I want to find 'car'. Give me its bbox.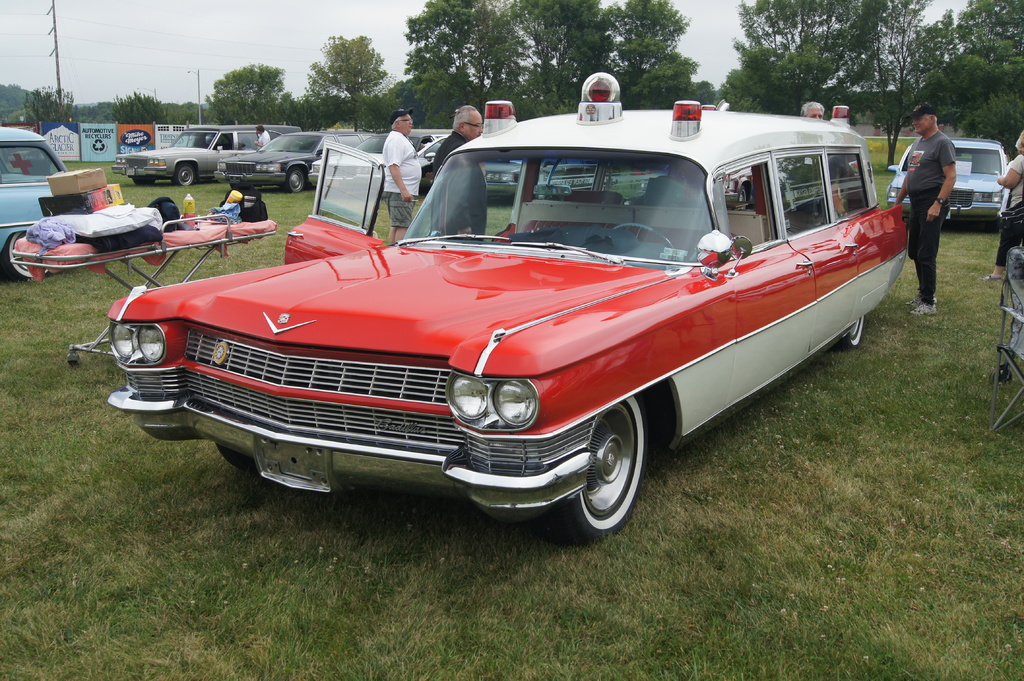
[87,131,894,538].
